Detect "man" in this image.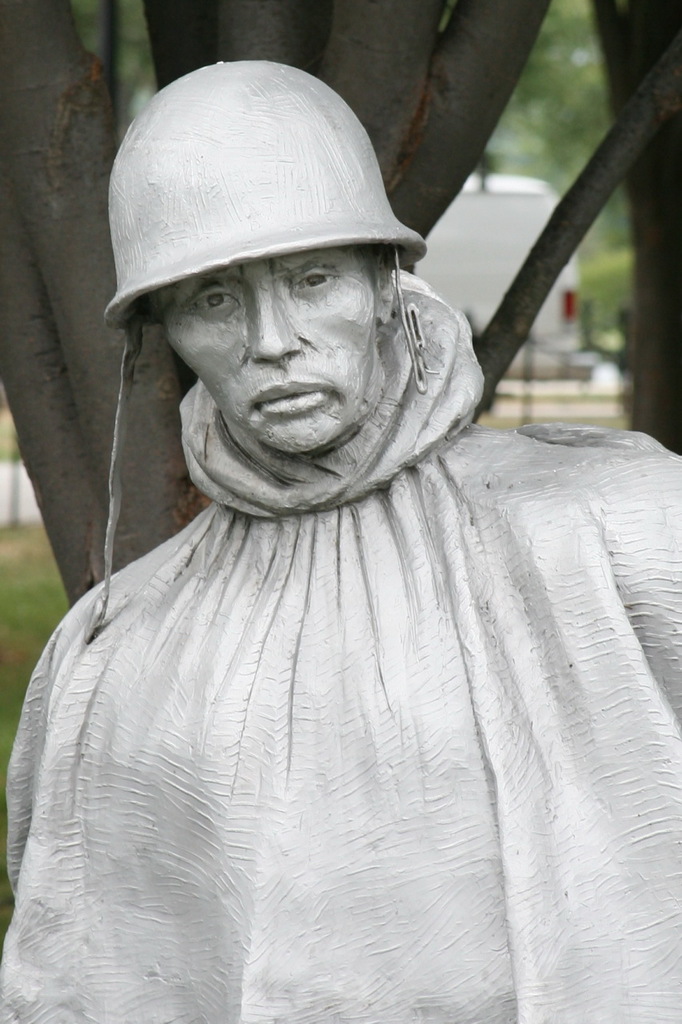
Detection: select_region(0, 36, 652, 986).
